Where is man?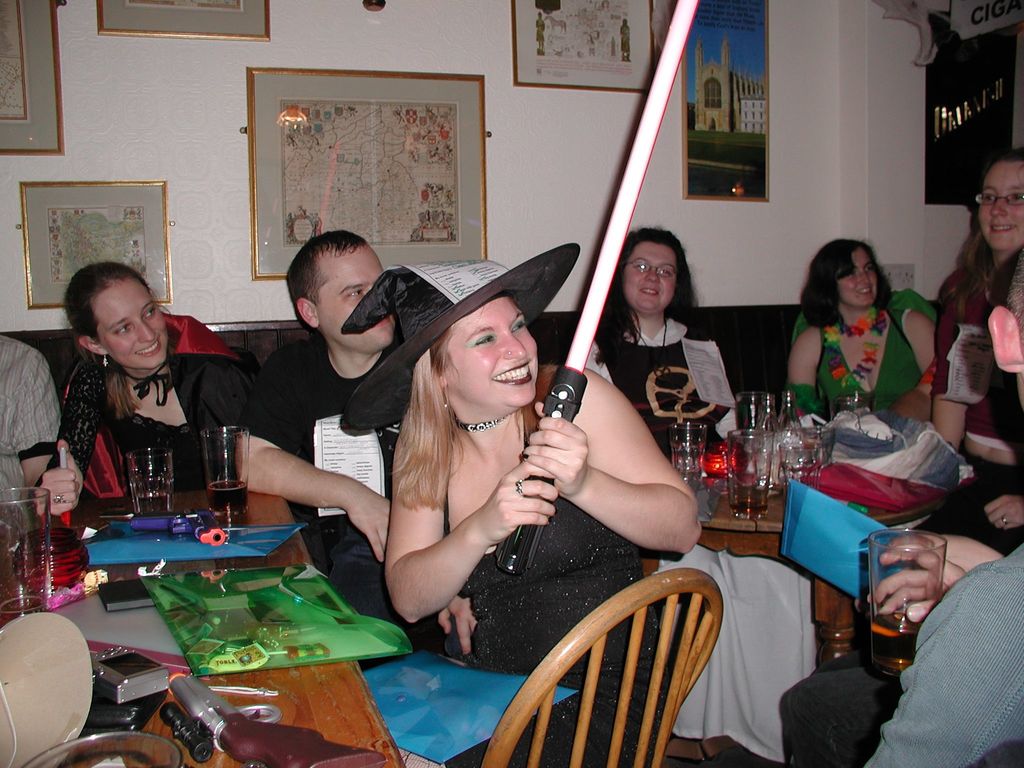
rect(0, 333, 60, 538).
